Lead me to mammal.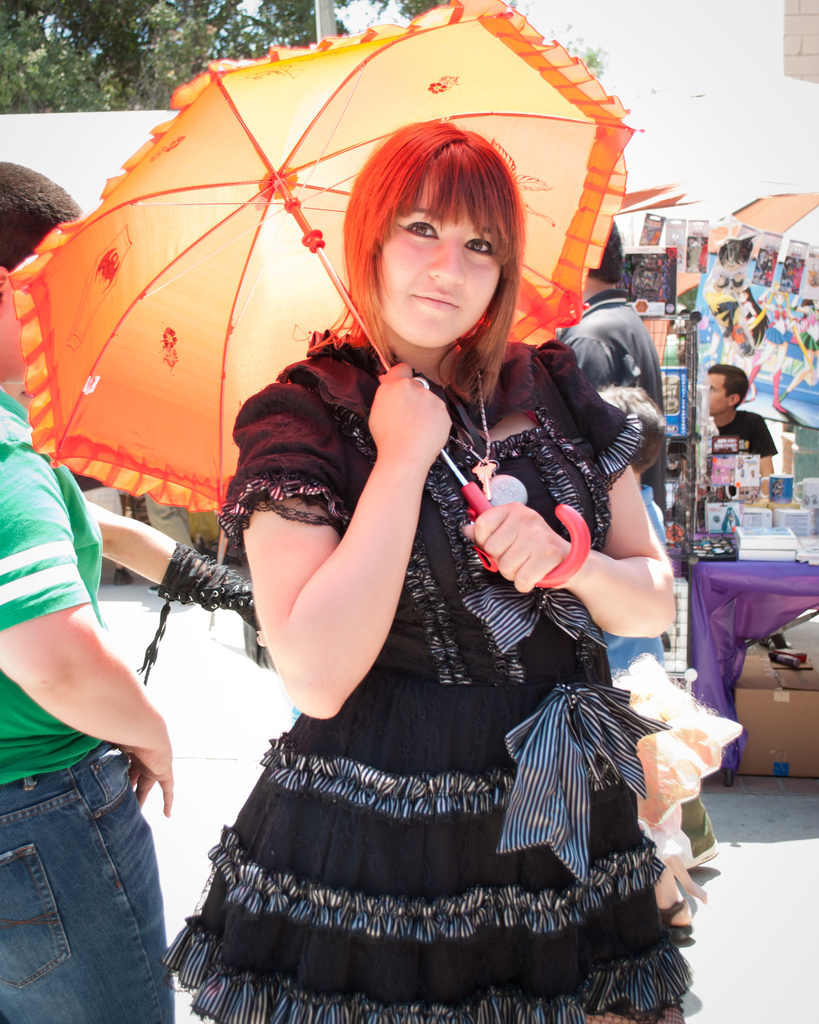
Lead to (left=553, top=208, right=720, bottom=863).
